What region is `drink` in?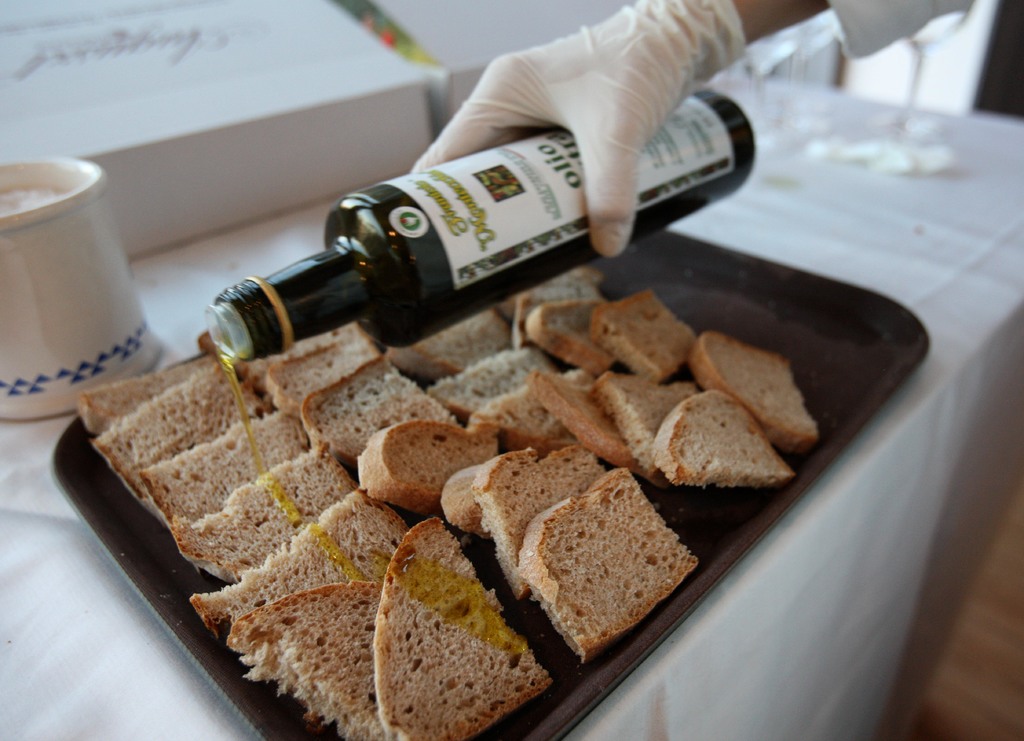
rect(215, 86, 760, 367).
